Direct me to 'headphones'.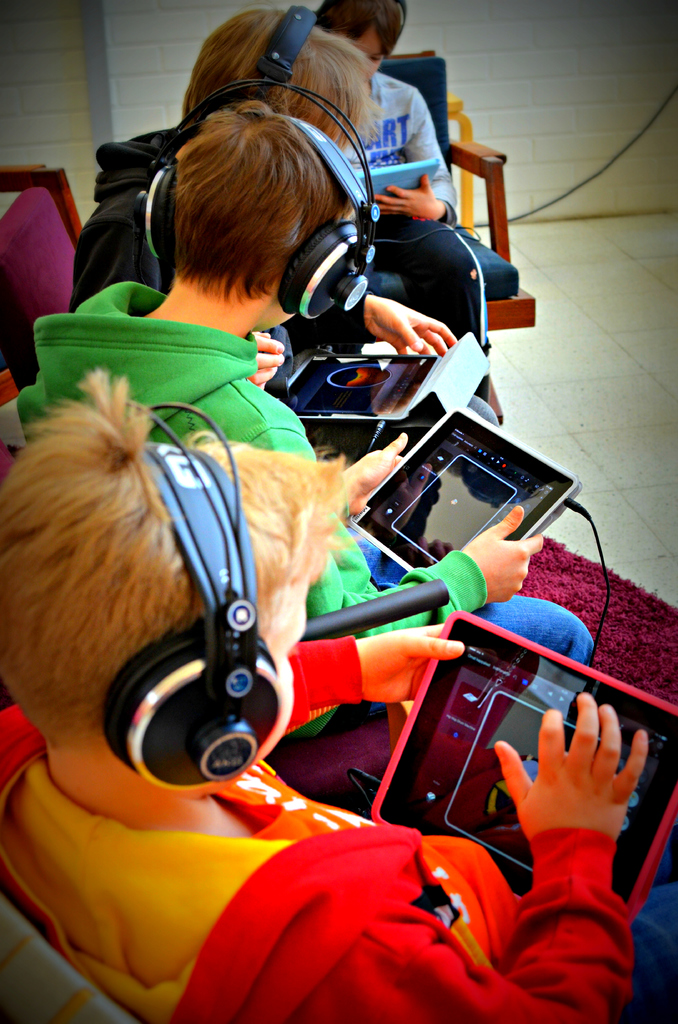
Direction: 252, 4, 319, 76.
